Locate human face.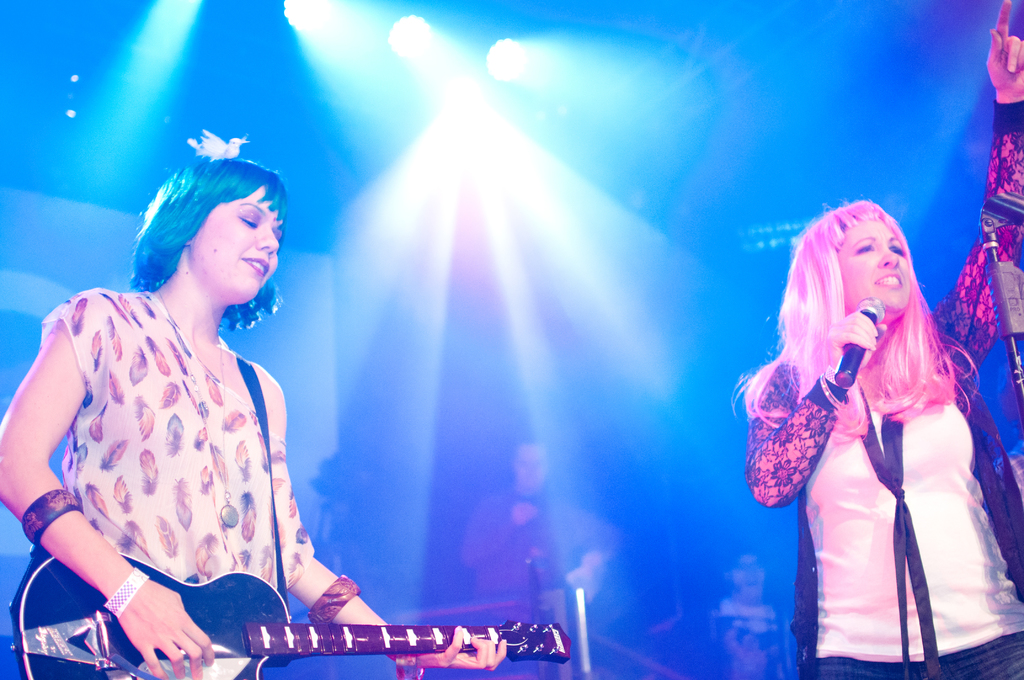
Bounding box: (left=513, top=444, right=543, bottom=488).
